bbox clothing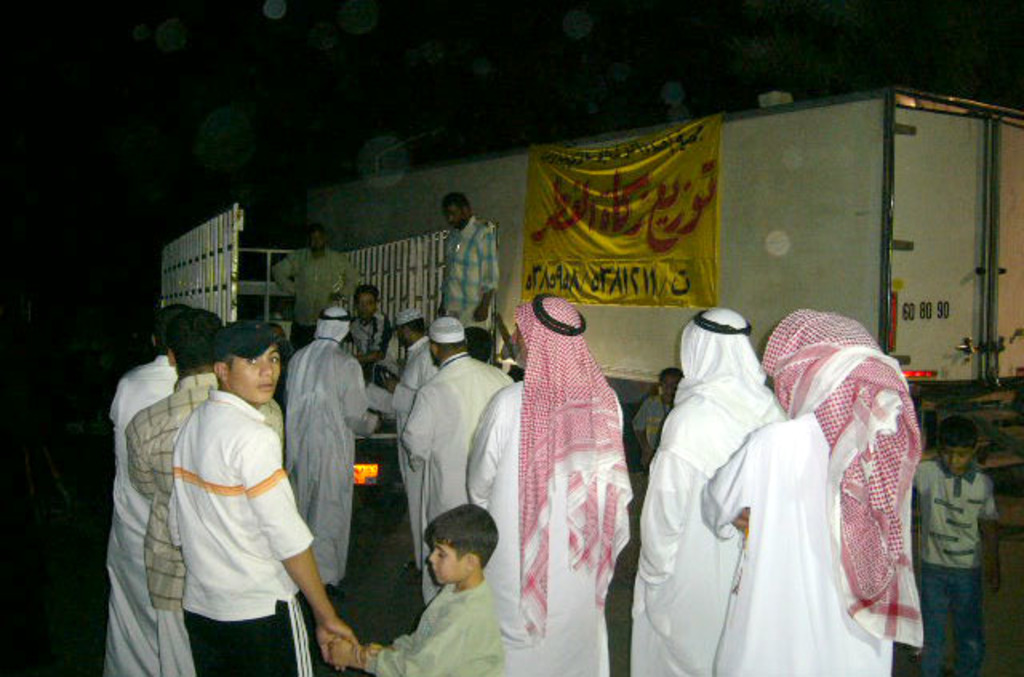
x1=630, y1=310, x2=782, y2=675
